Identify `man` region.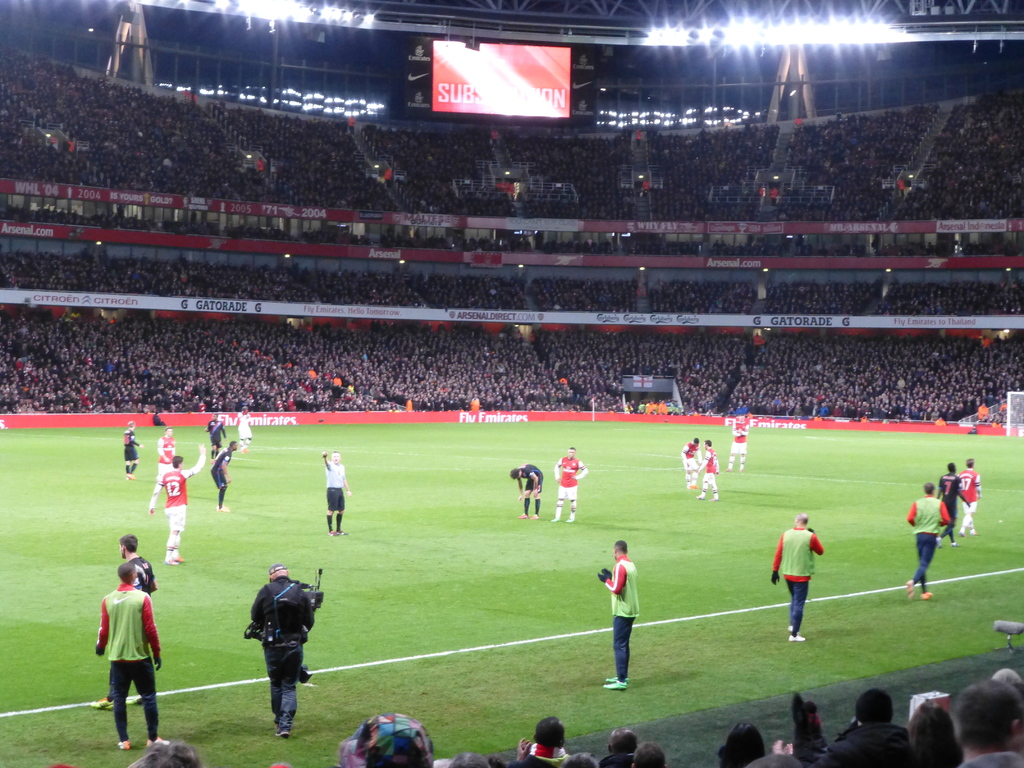
Region: box=[694, 439, 719, 501].
